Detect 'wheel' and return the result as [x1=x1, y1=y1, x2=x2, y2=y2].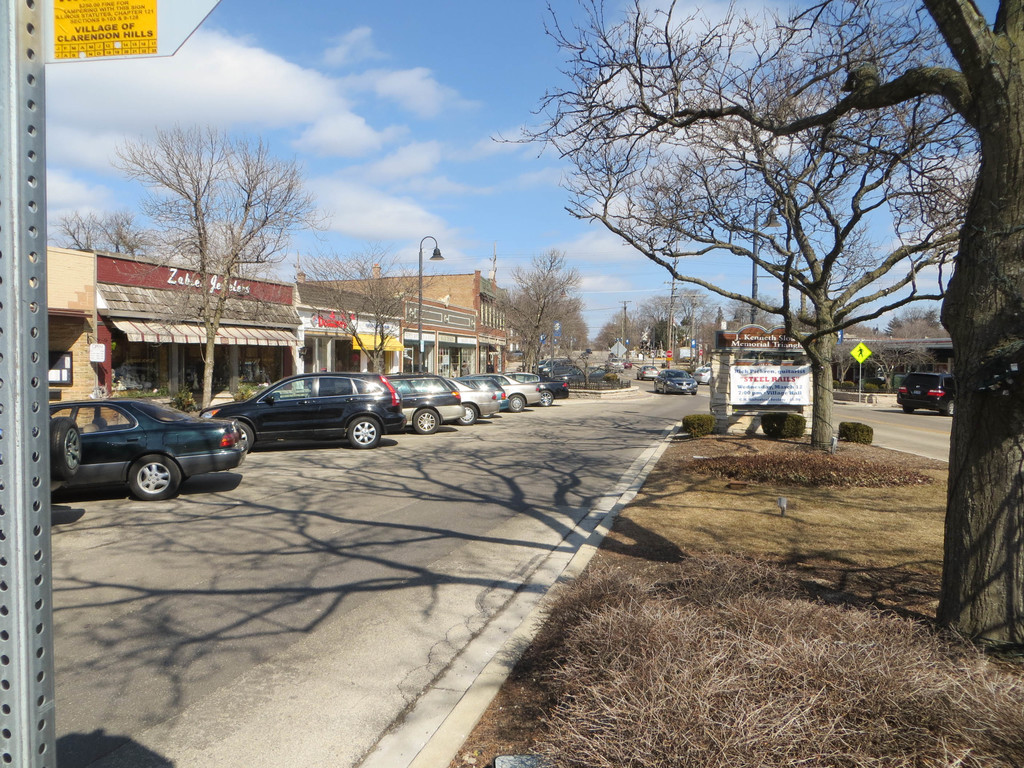
[x1=413, y1=408, x2=440, y2=435].
